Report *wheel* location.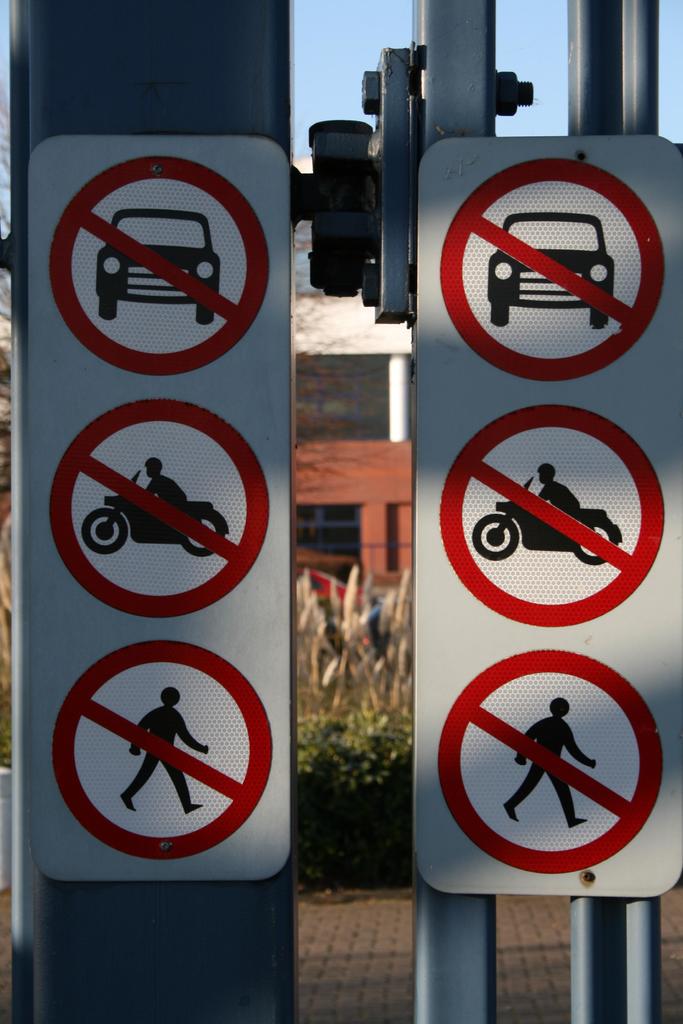
Report: select_region(183, 518, 220, 554).
